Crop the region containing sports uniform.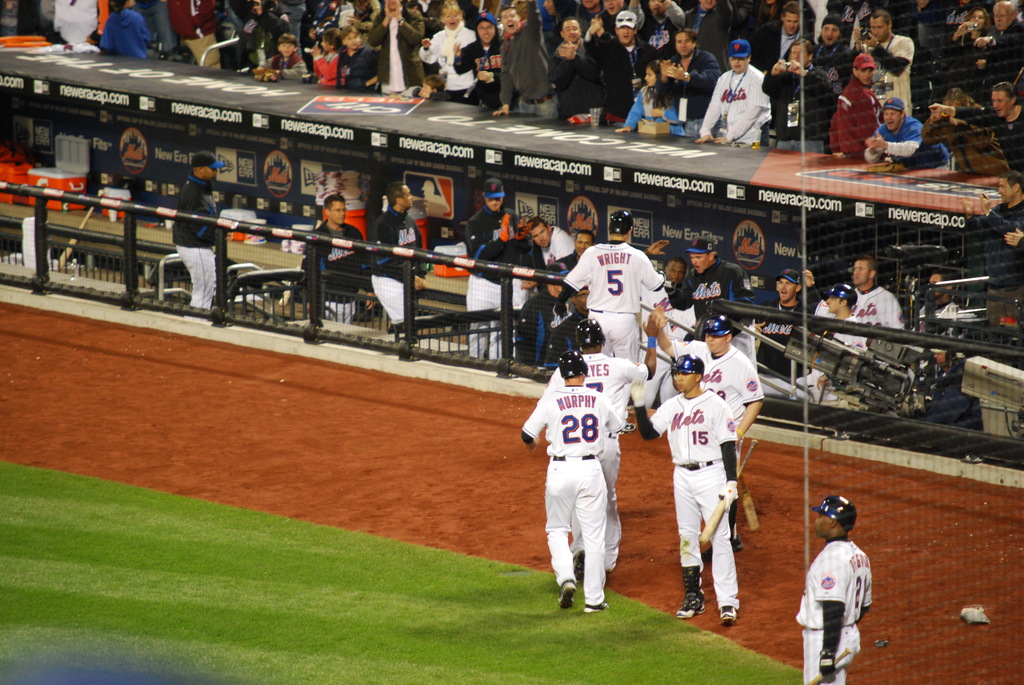
Crop region: pyautogui.locateOnScreen(369, 216, 424, 323).
